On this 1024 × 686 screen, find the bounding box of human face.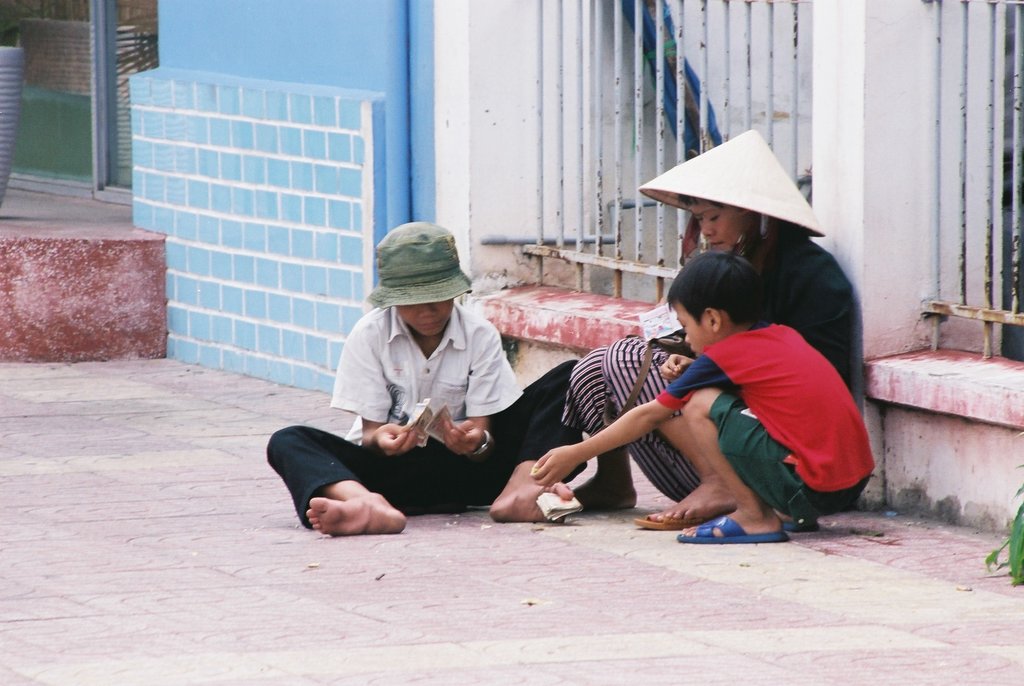
Bounding box: 396:302:452:336.
